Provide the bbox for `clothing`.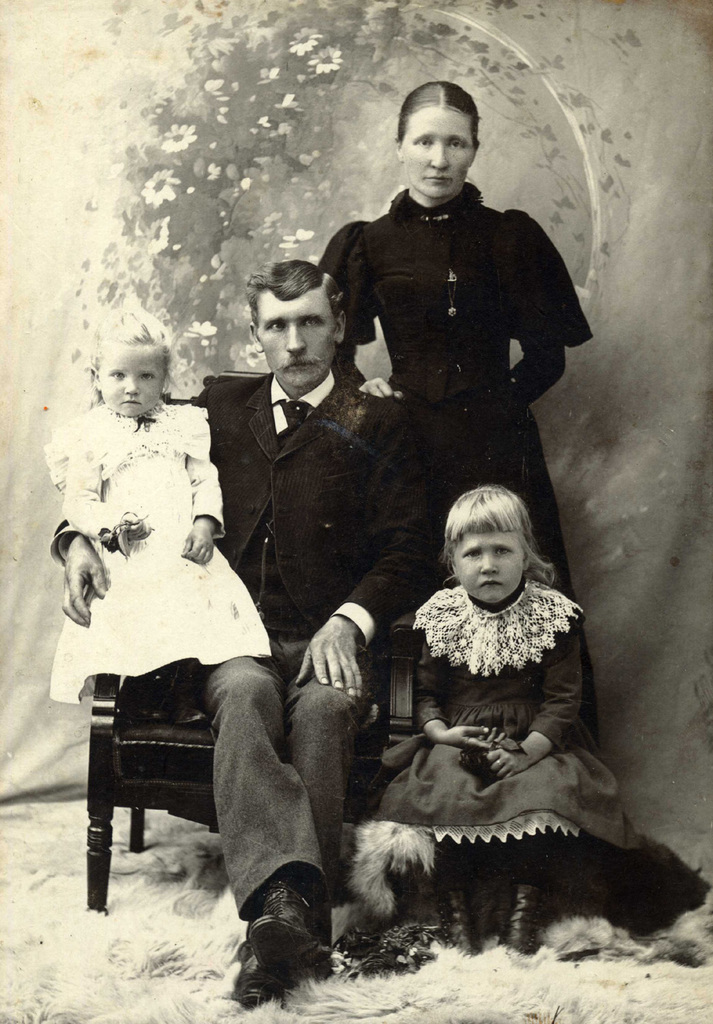
[left=26, top=395, right=272, bottom=710].
